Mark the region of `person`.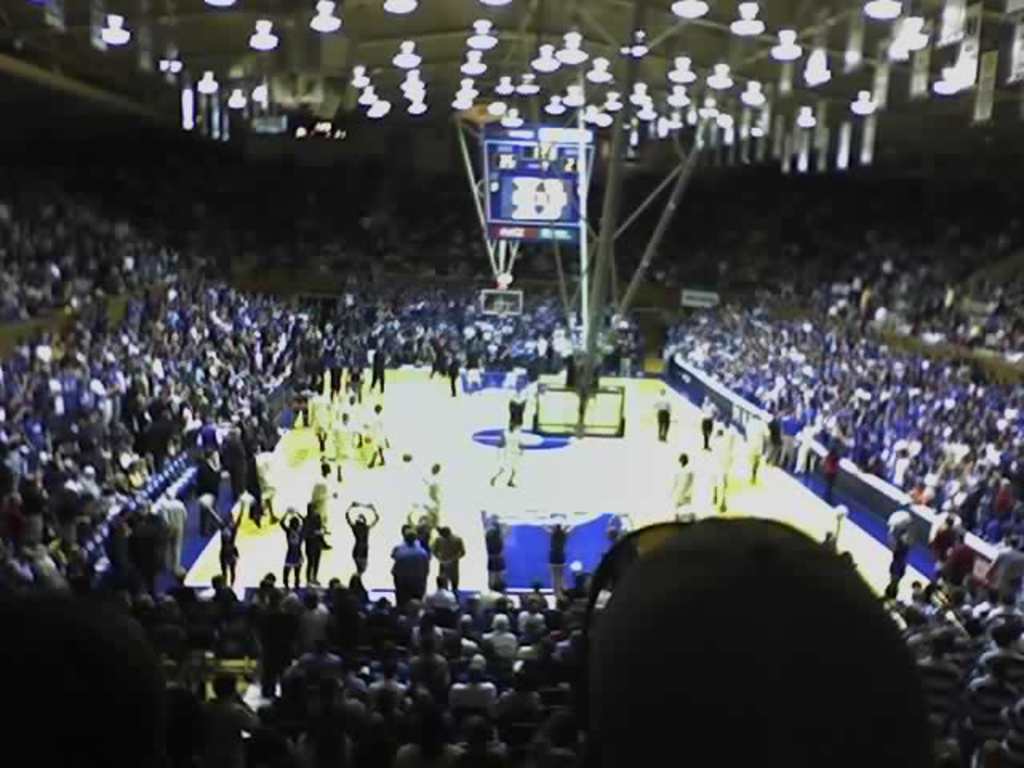
Region: Rect(498, 419, 515, 488).
